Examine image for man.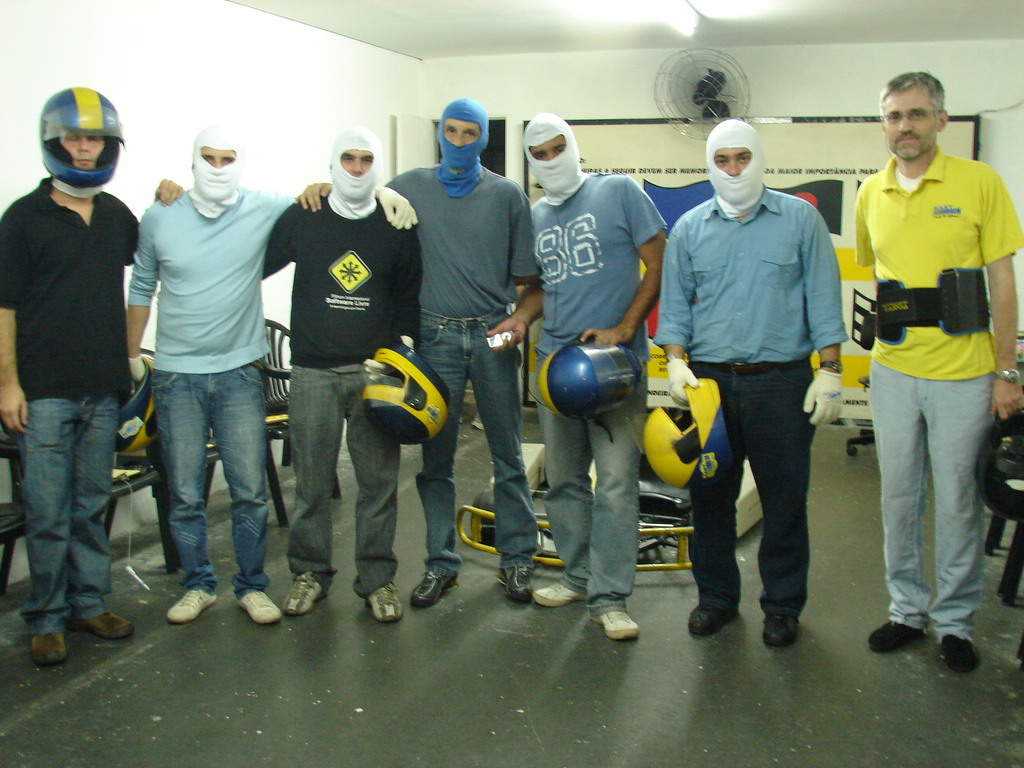
Examination result: BBox(849, 67, 1023, 676).
